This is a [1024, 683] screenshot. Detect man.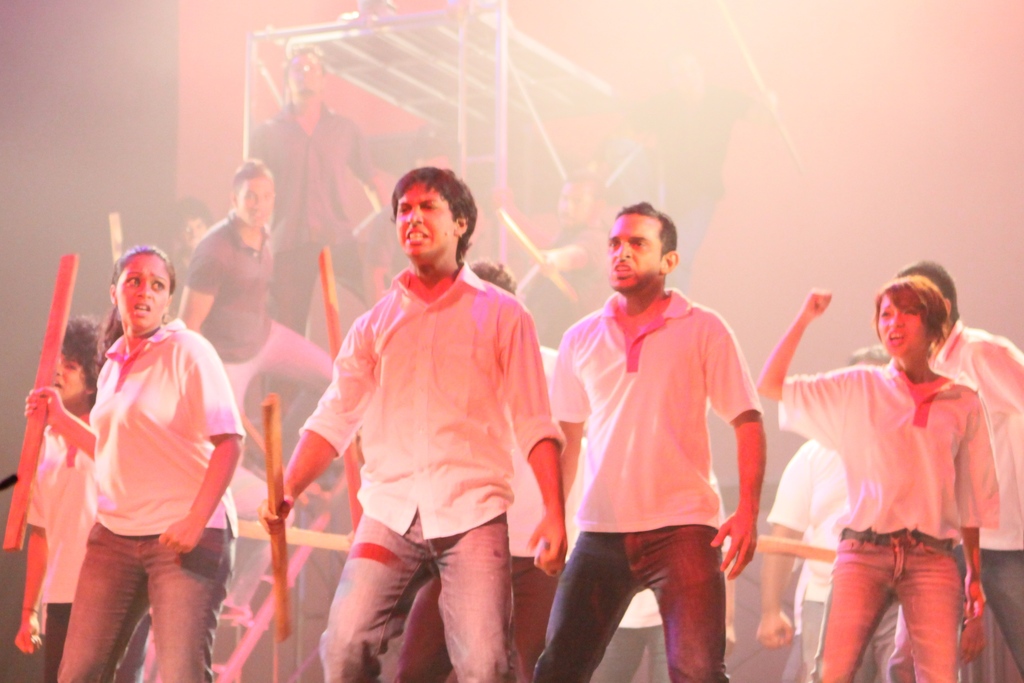
bbox=(260, 165, 579, 673).
